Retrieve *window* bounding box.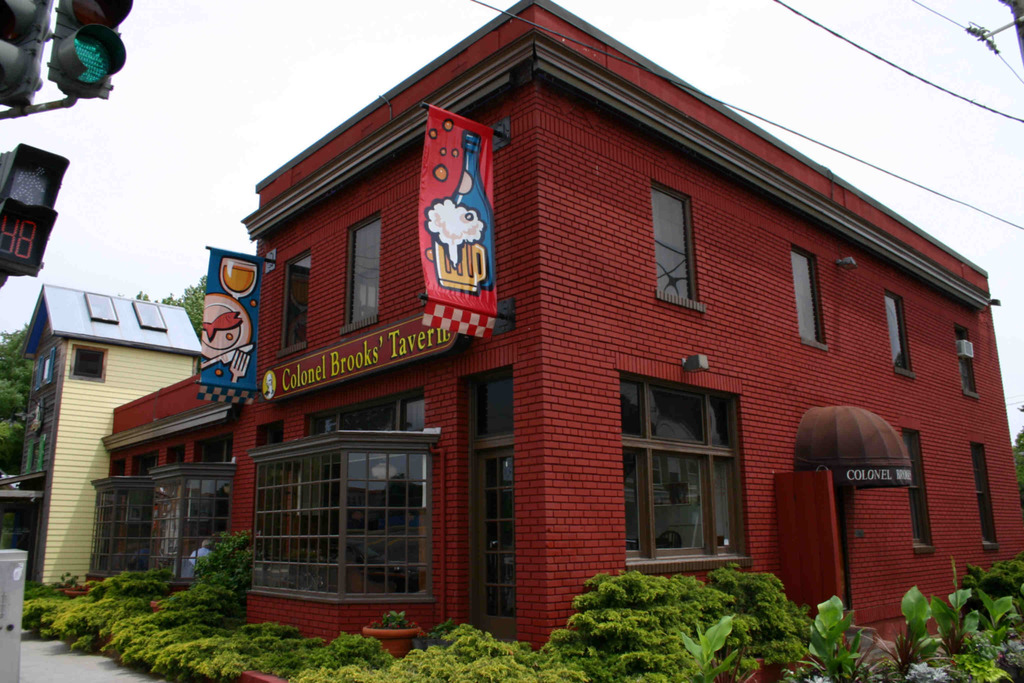
Bounding box: 164:447:188:466.
